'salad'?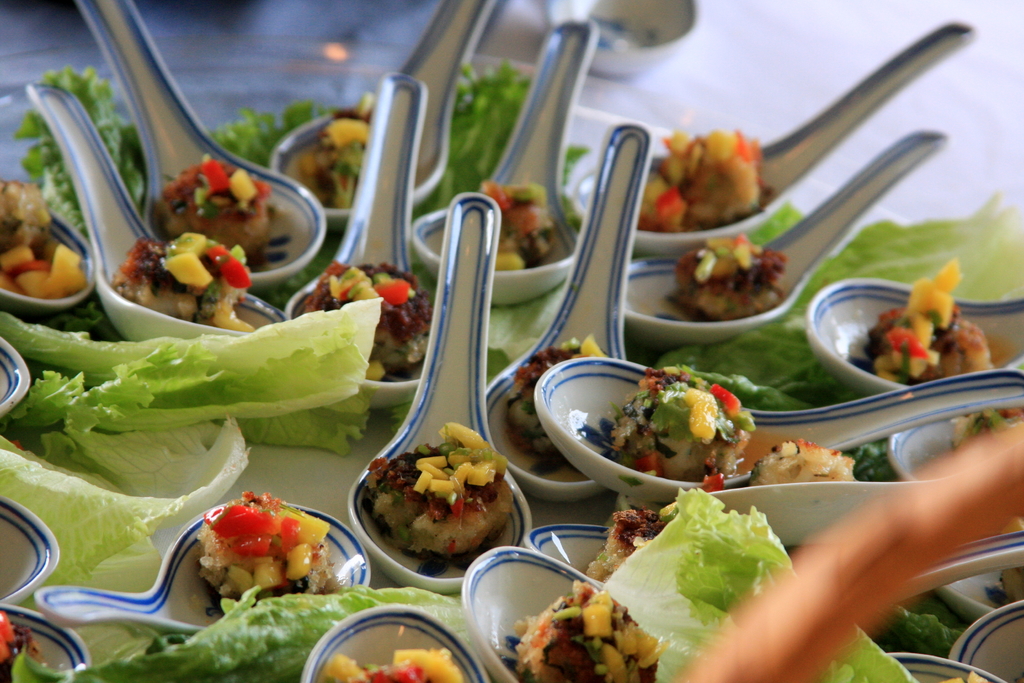
(852, 249, 1000, 388)
